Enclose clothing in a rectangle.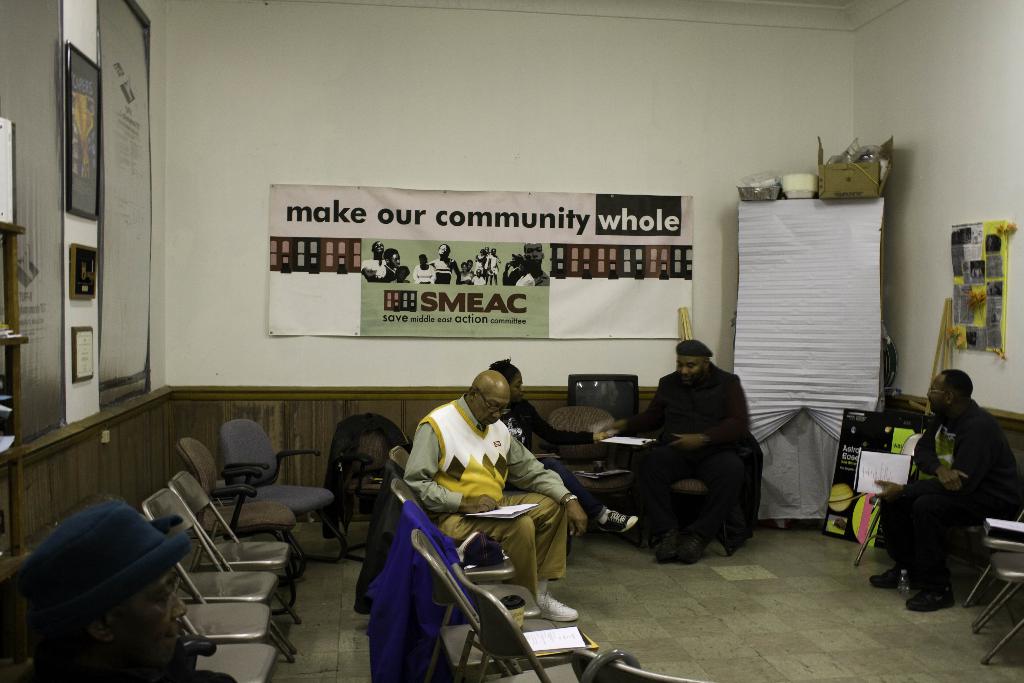
bbox=(643, 356, 754, 548).
